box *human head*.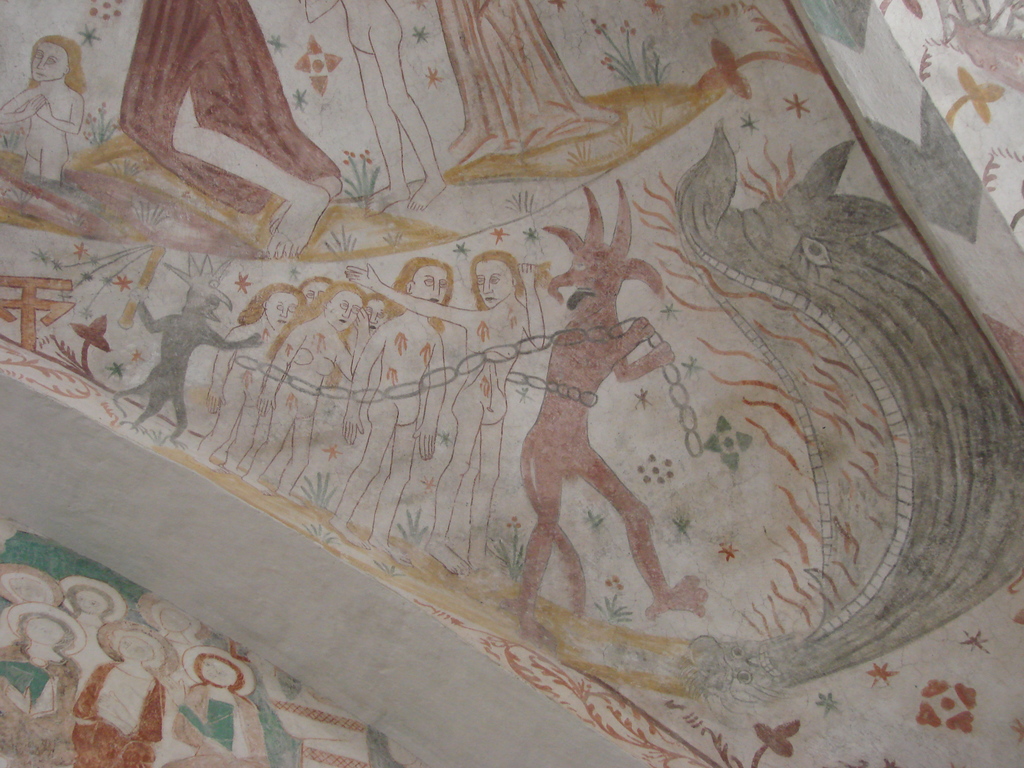
[160,610,193,634].
